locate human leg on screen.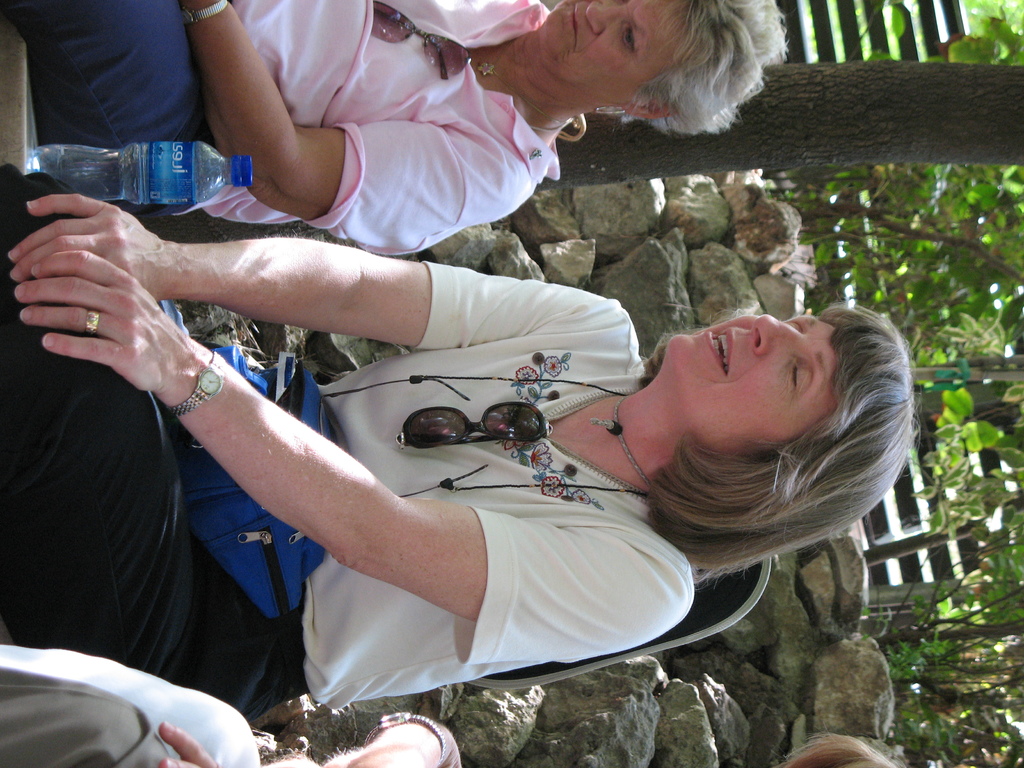
On screen at BBox(5, 309, 313, 689).
